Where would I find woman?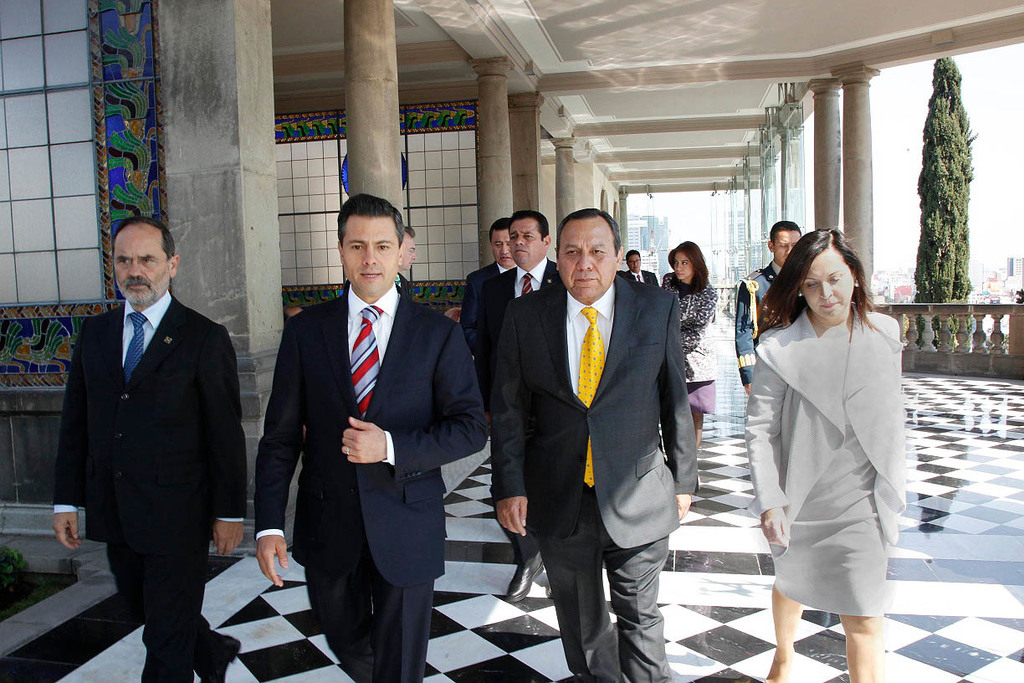
At (x1=660, y1=240, x2=718, y2=492).
